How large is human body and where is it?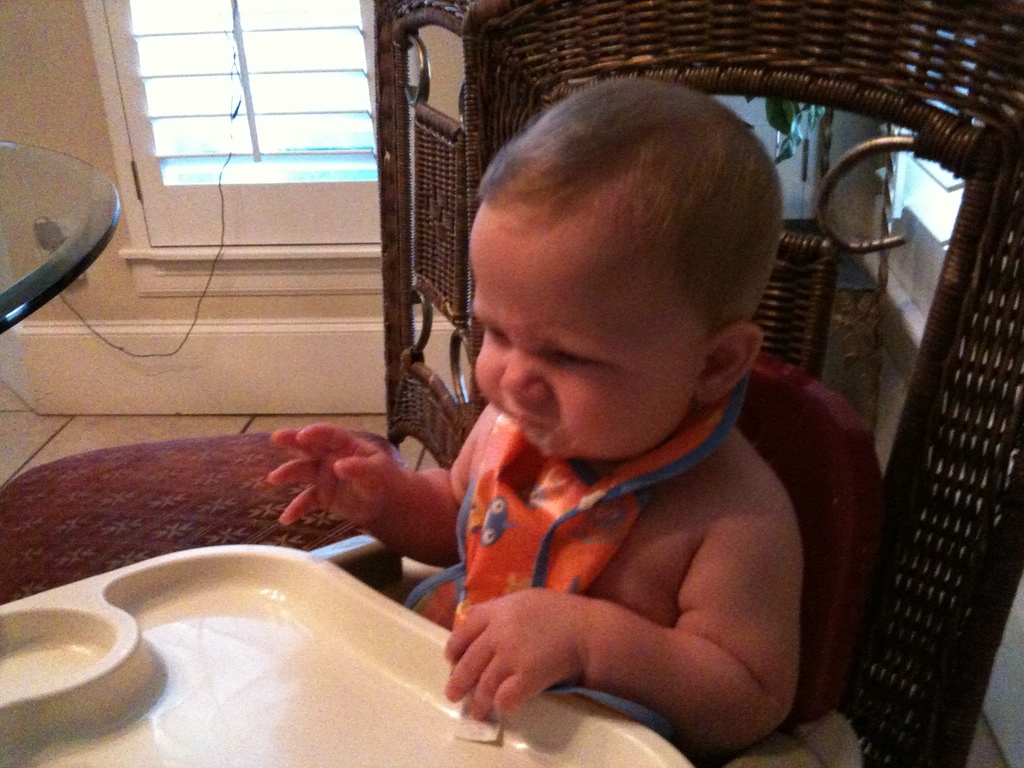
Bounding box: (271,88,808,759).
